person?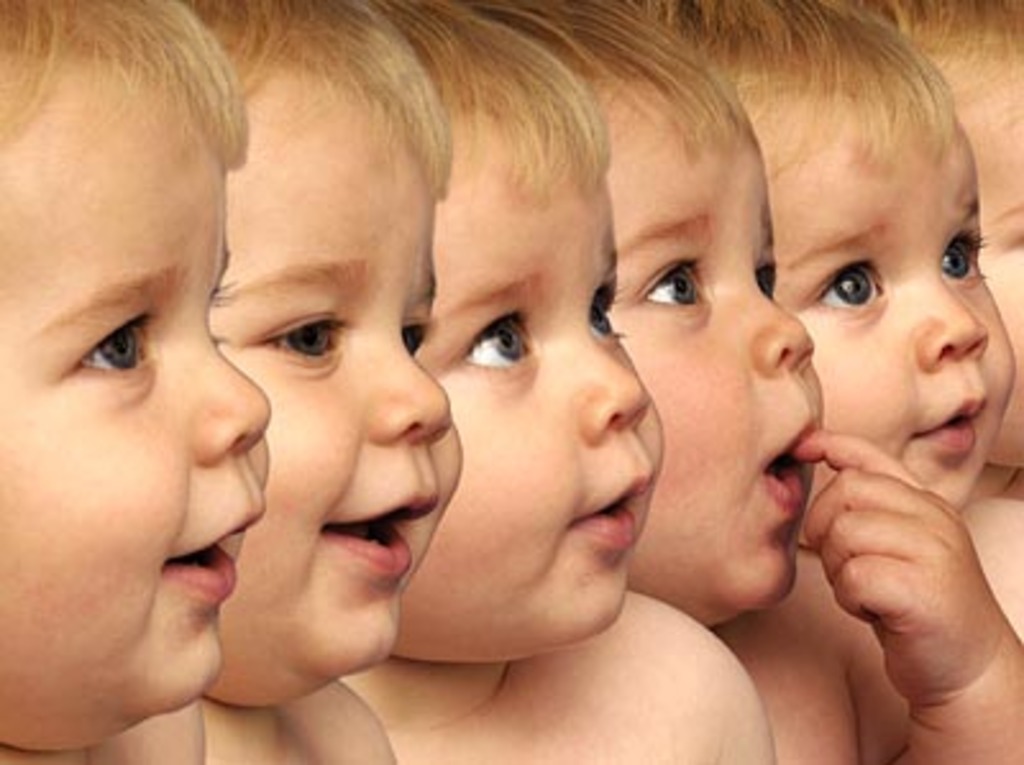
crop(0, 0, 269, 762)
